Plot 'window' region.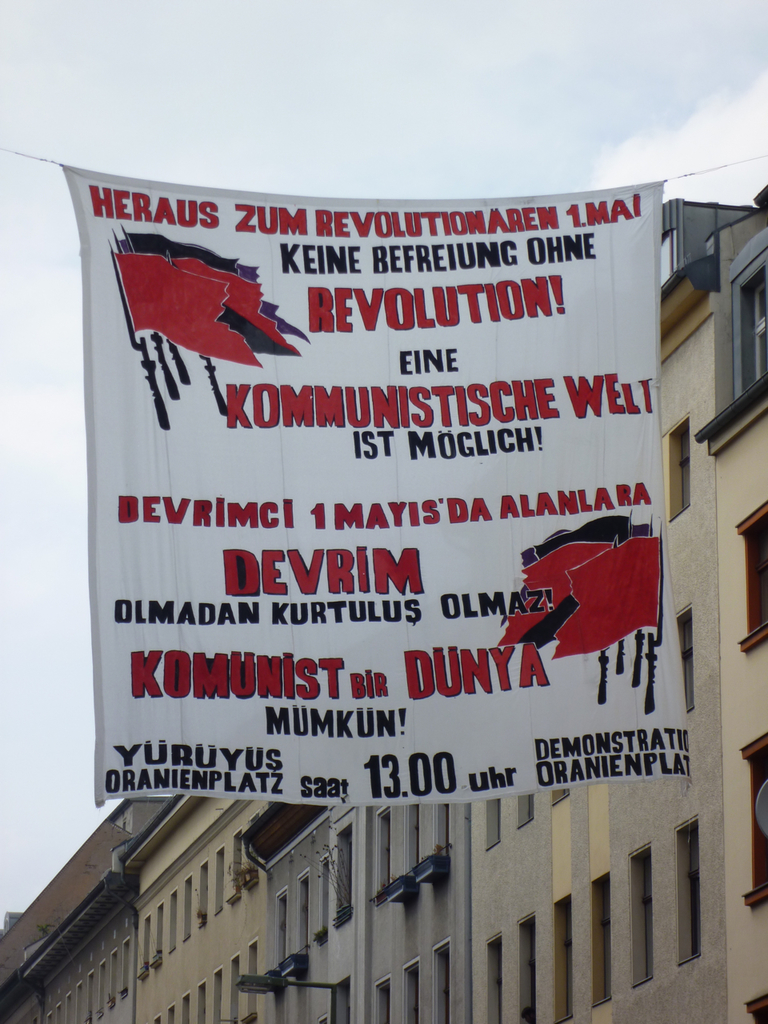
Plotted at <box>99,960,106,1013</box>.
